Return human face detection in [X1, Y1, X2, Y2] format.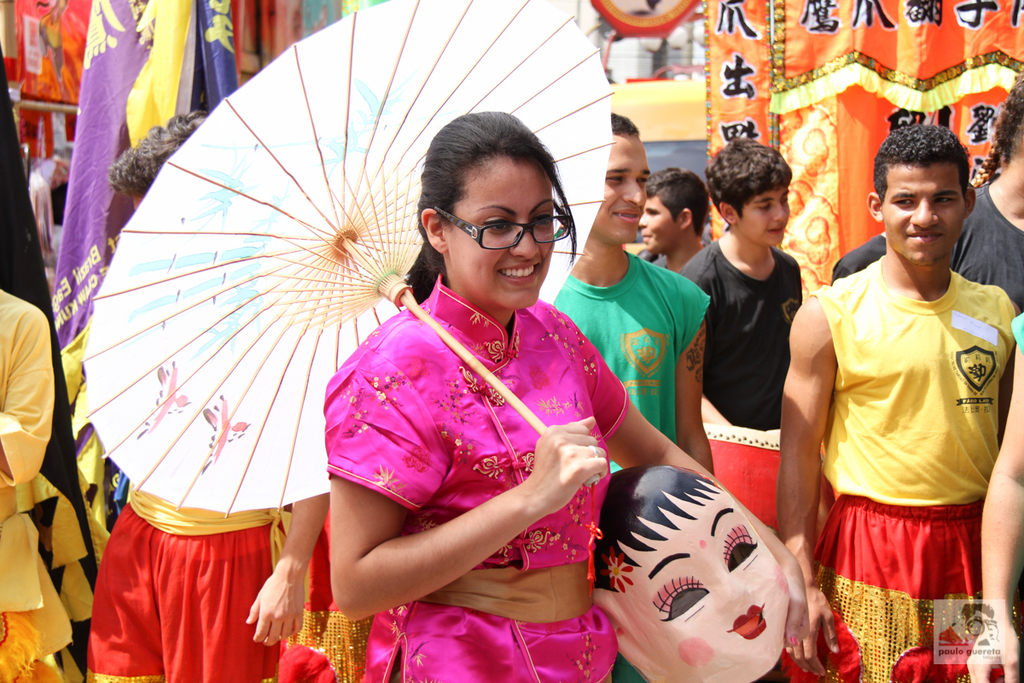
[883, 168, 967, 260].
